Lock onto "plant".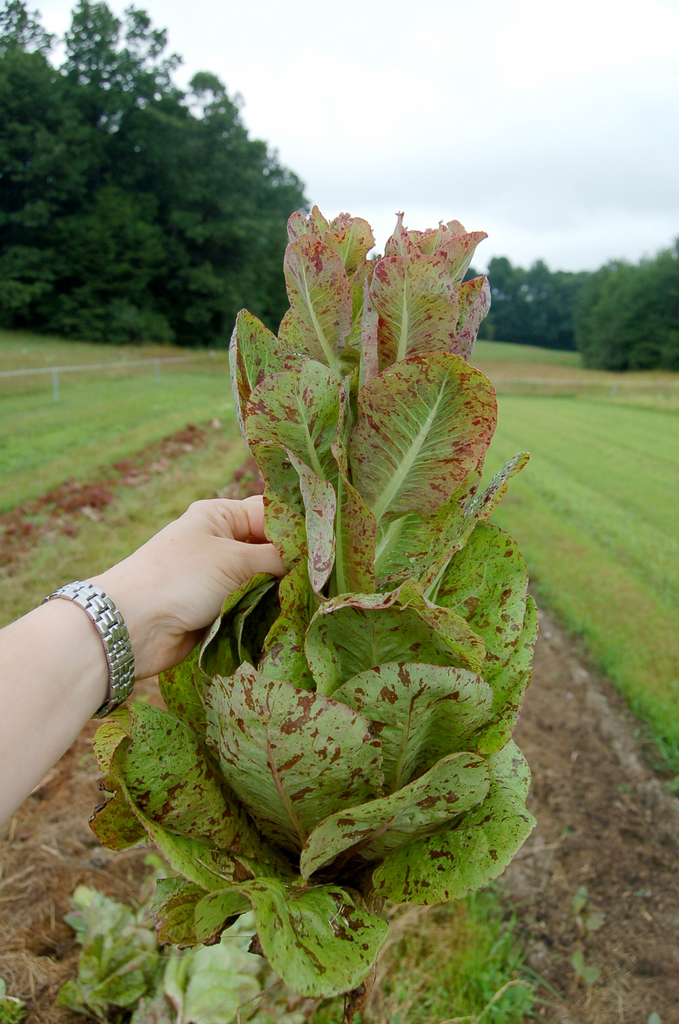
Locked: 41/189/563/1023.
